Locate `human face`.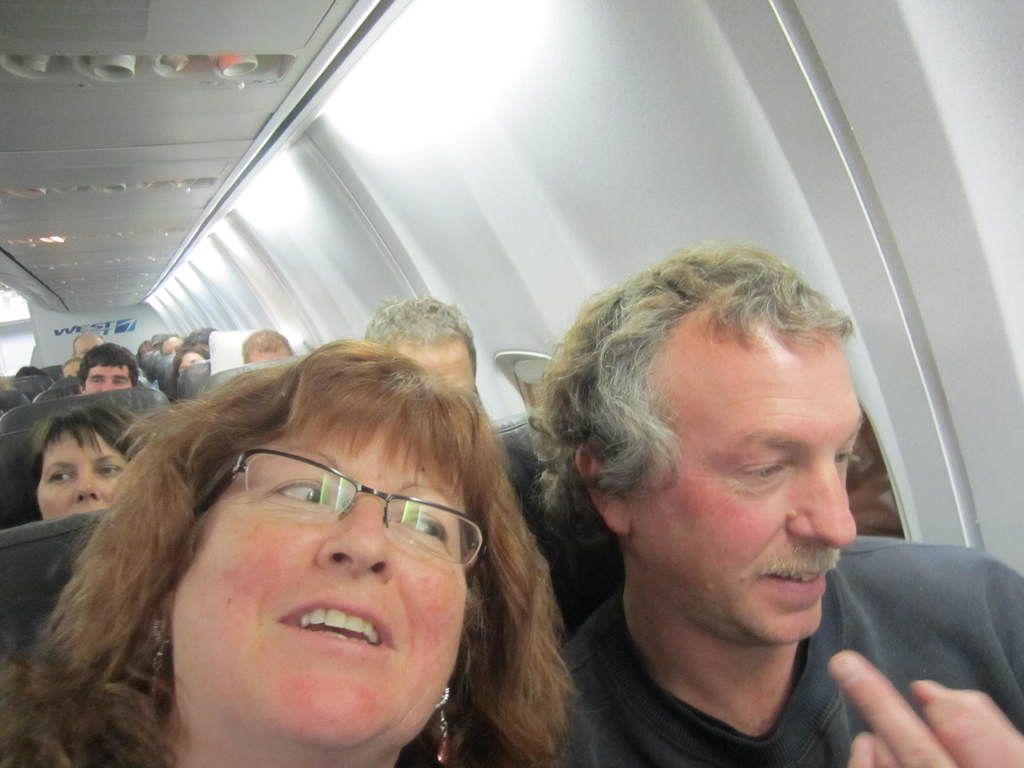
Bounding box: rect(167, 414, 465, 749).
